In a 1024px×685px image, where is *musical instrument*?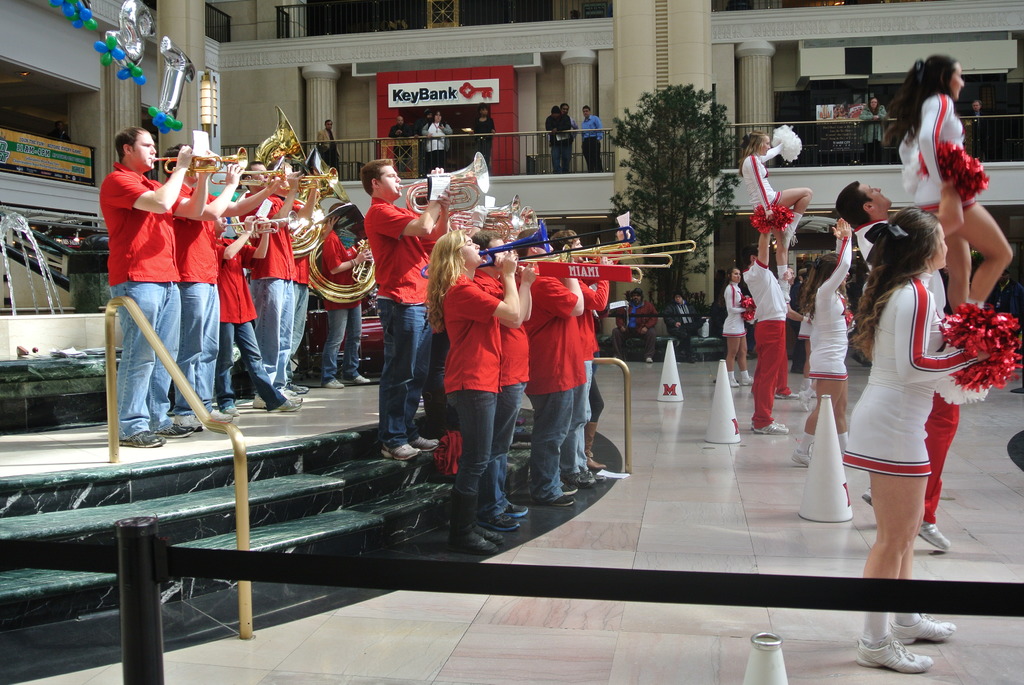
bbox=(396, 151, 493, 224).
